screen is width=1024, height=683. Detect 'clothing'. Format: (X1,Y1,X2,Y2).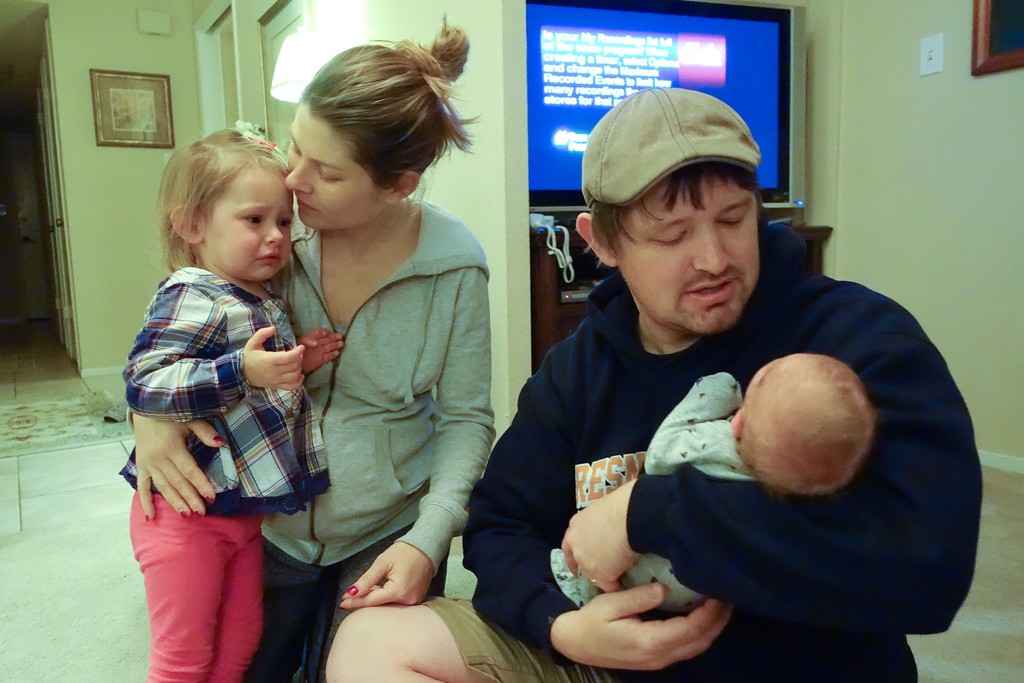
(122,485,271,679).
